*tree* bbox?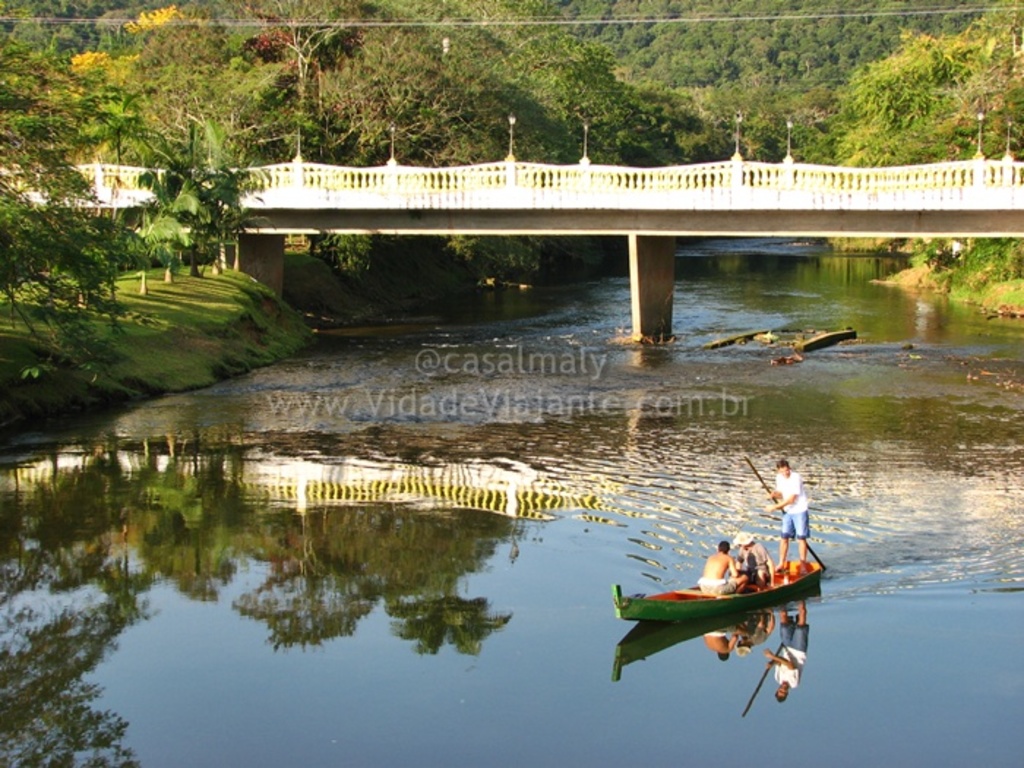
pyautogui.locateOnScreen(132, 113, 231, 295)
